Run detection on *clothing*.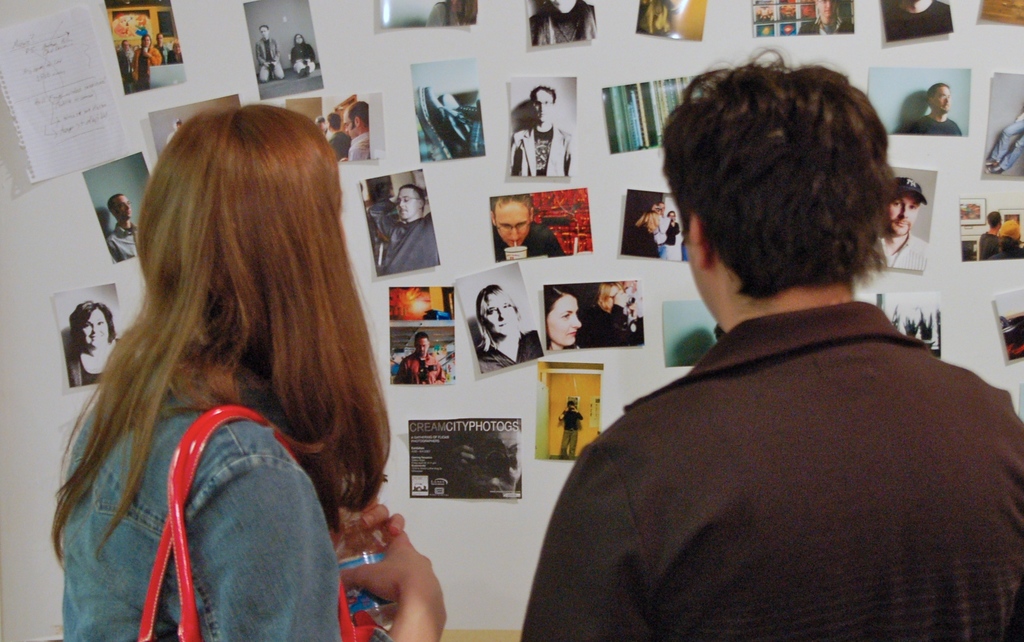
Result: [x1=376, y1=211, x2=442, y2=279].
